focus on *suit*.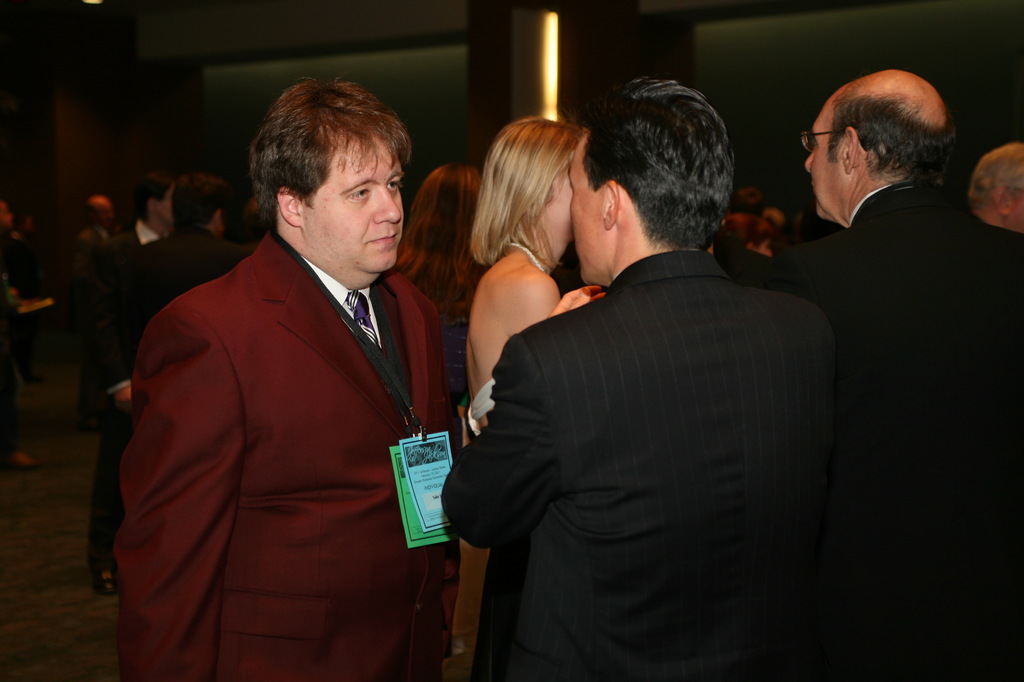
Focused at [left=117, top=226, right=260, bottom=372].
